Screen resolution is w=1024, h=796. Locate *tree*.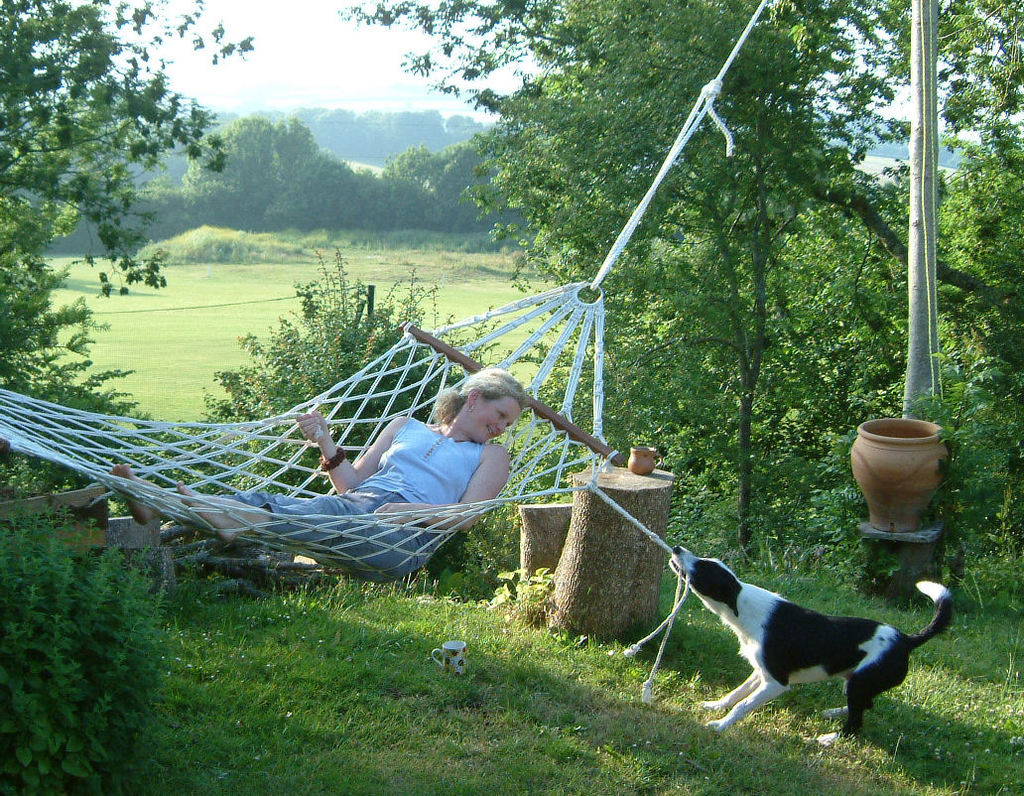
Rect(0, 0, 258, 501).
